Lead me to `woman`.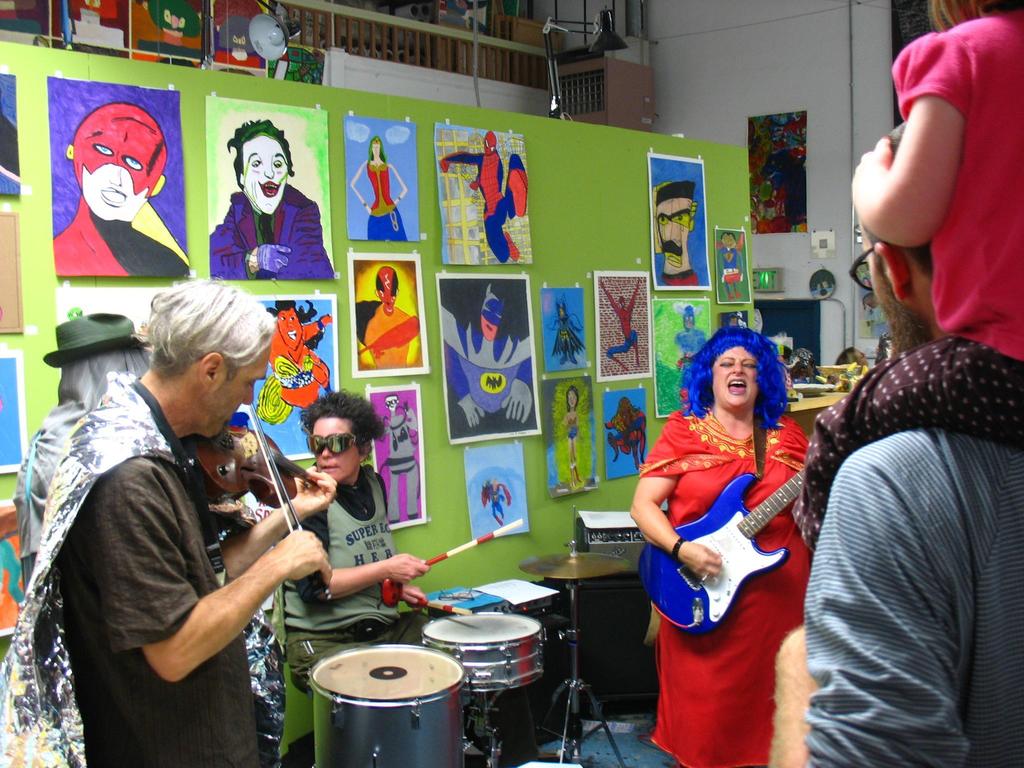
Lead to pyautogui.locateOnScreen(628, 321, 817, 767).
